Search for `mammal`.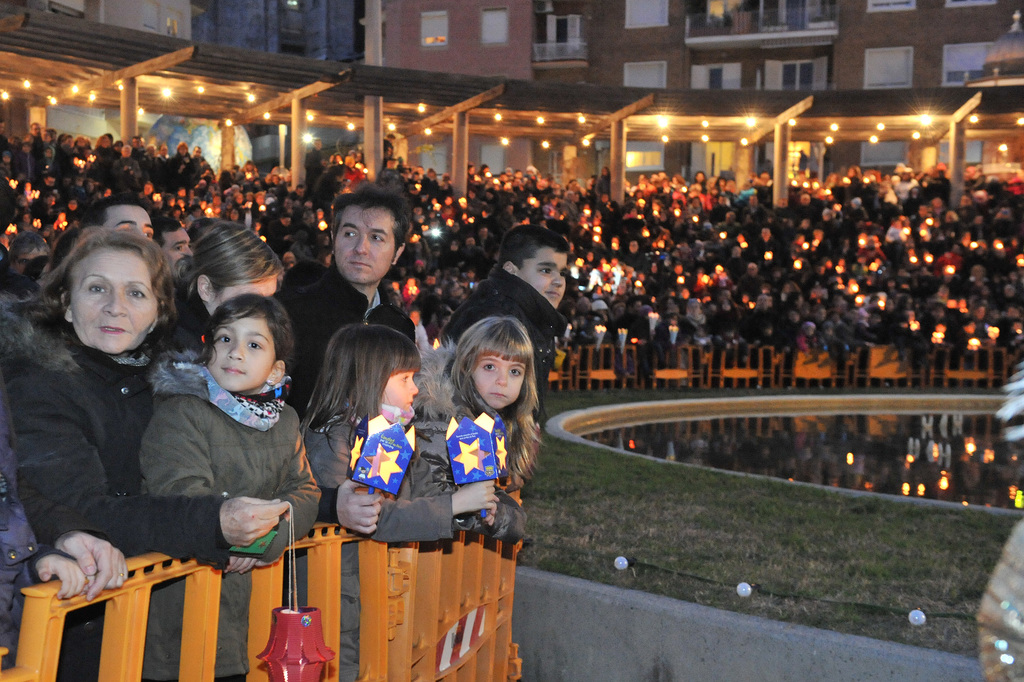
Found at Rect(150, 209, 199, 267).
